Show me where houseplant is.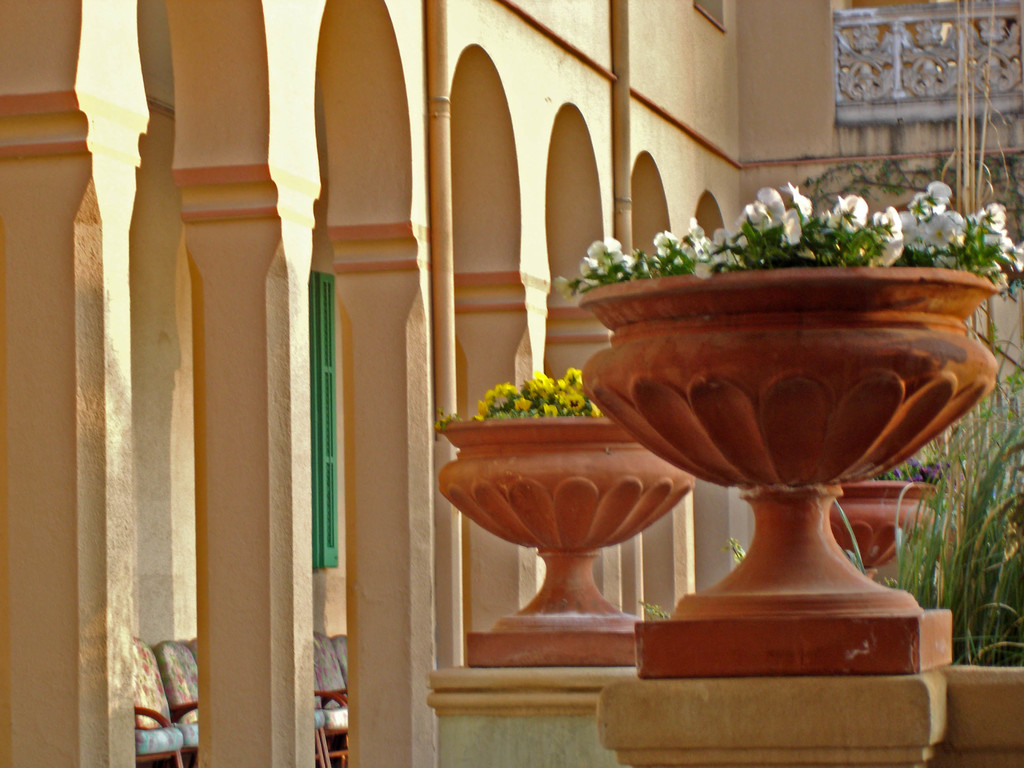
houseplant is at region(826, 459, 955, 579).
